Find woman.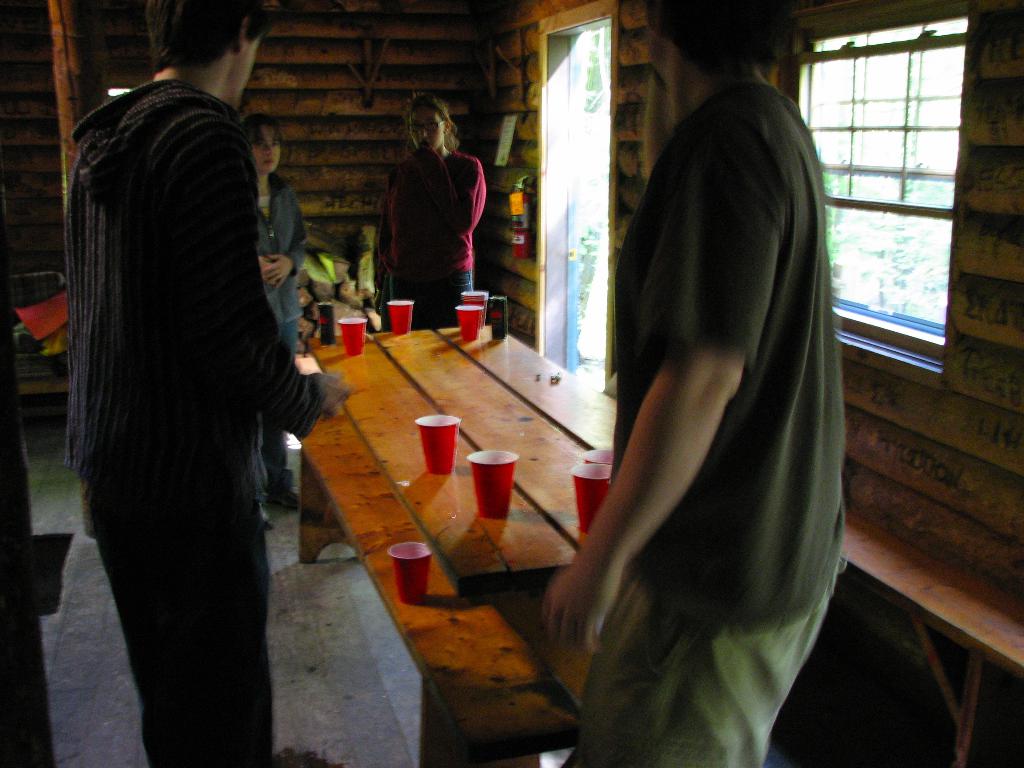
bbox(248, 103, 310, 532).
